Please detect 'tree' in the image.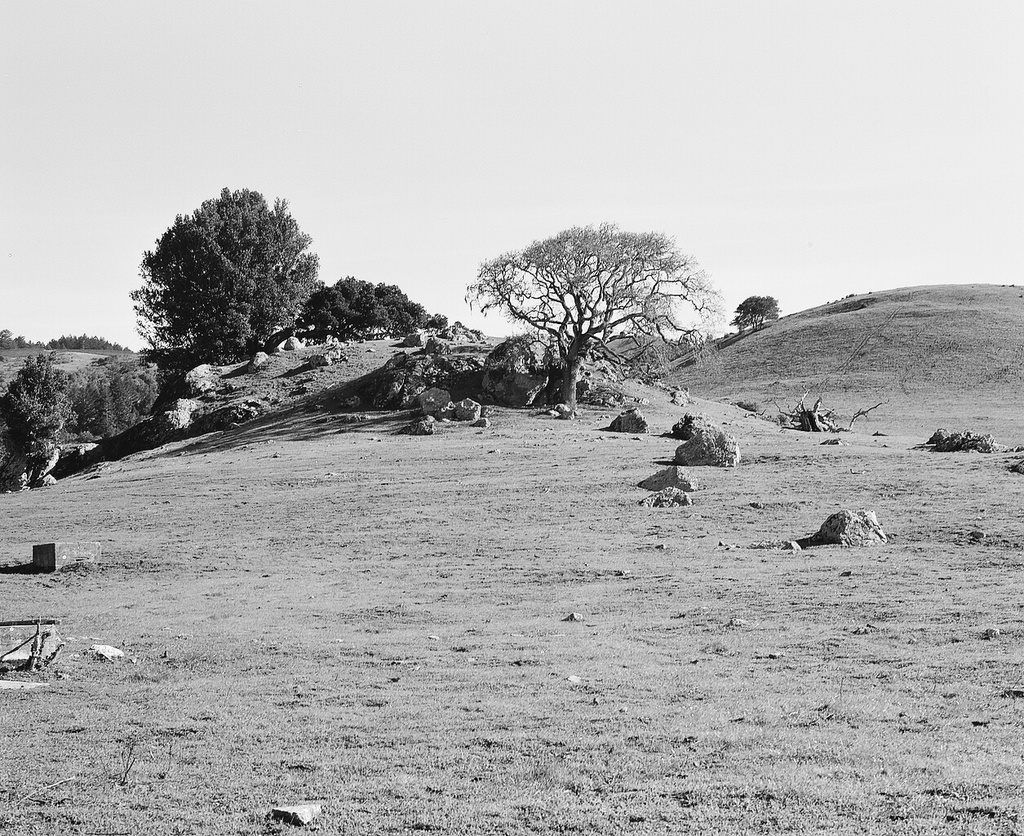
bbox(0, 351, 69, 475).
